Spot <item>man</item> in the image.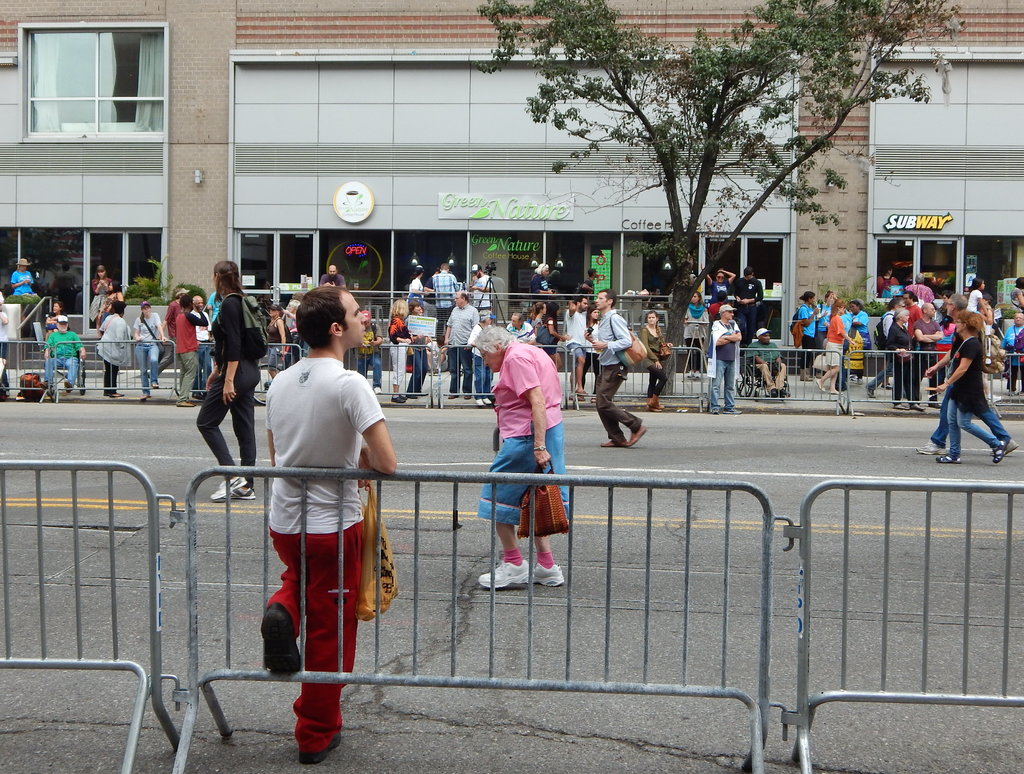
<item>man</item> found at 584/290/648/447.
